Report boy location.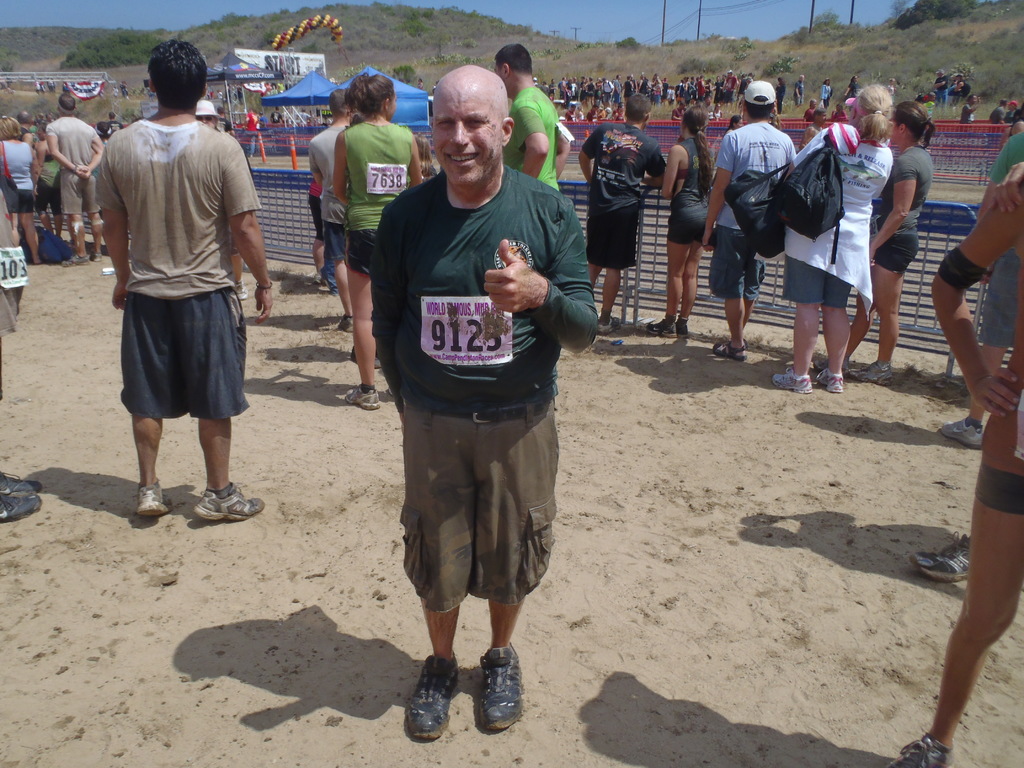
Report: bbox(307, 88, 356, 333).
